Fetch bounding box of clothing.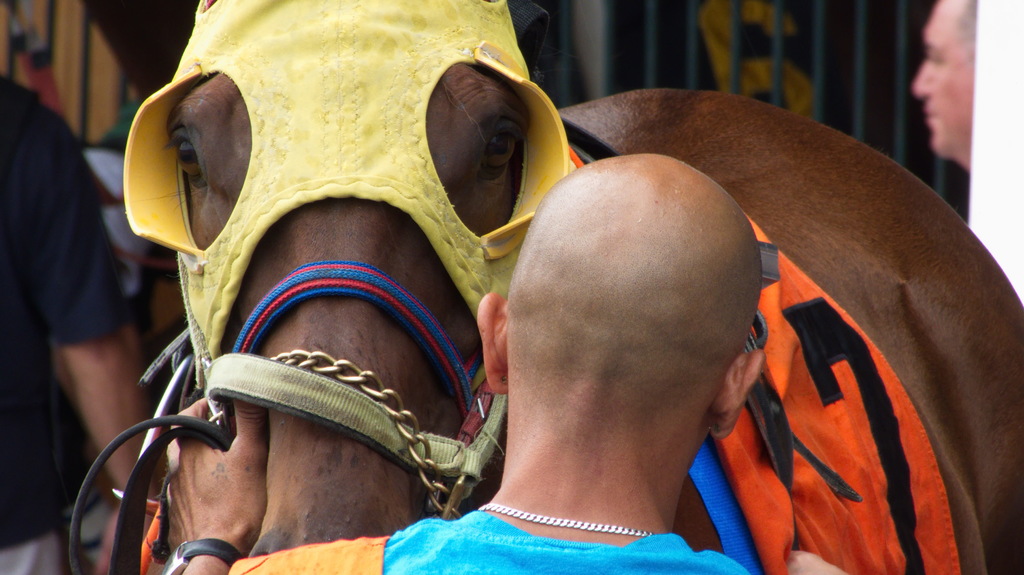
Bbox: {"x1": 0, "y1": 74, "x2": 132, "y2": 574}.
